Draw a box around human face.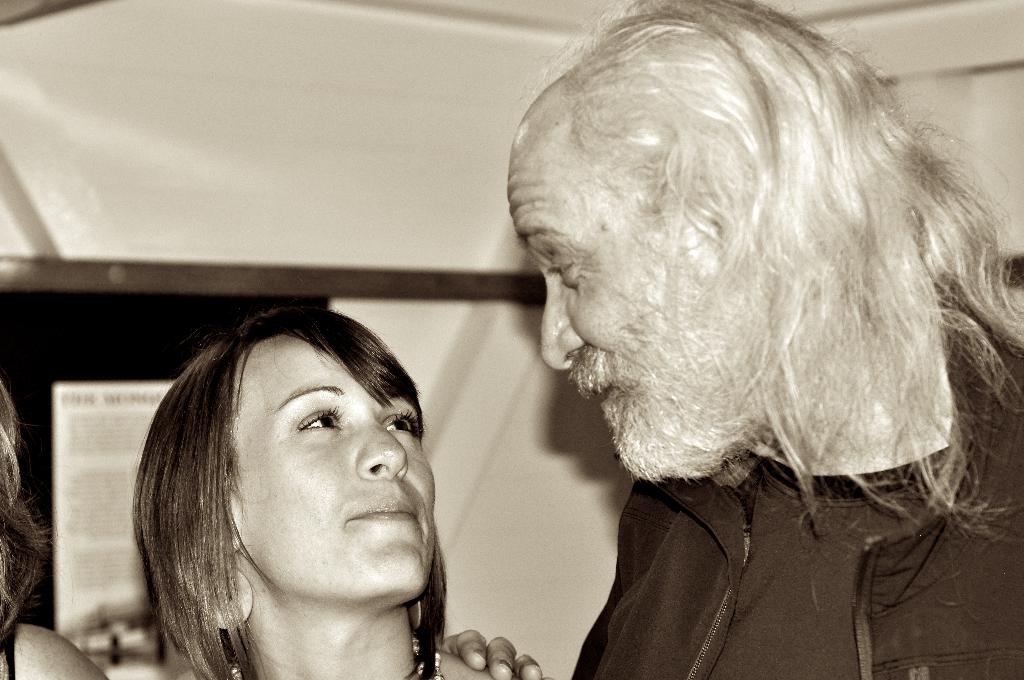
(228,334,439,595).
